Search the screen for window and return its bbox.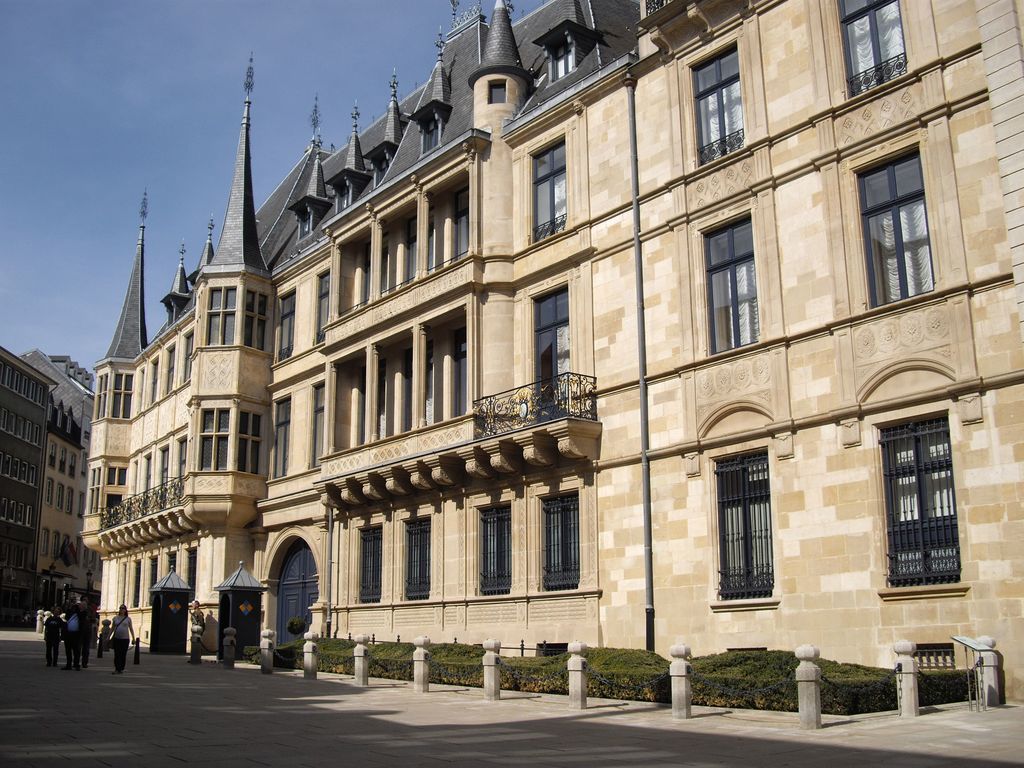
Found: box=[243, 291, 269, 349].
